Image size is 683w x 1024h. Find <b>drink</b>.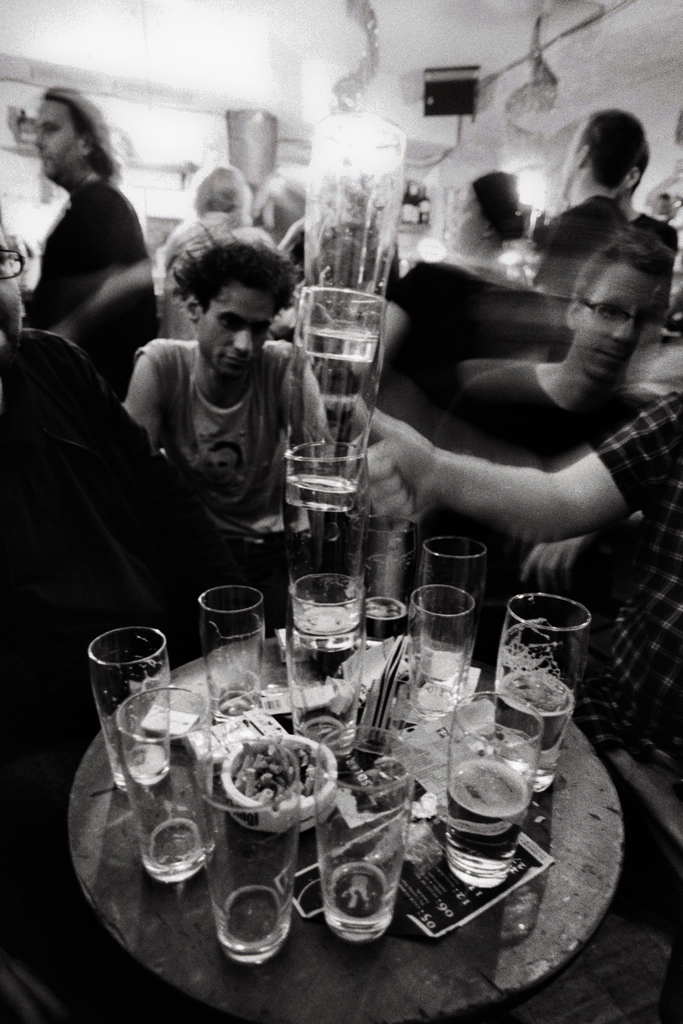
<box>448,759,528,895</box>.
